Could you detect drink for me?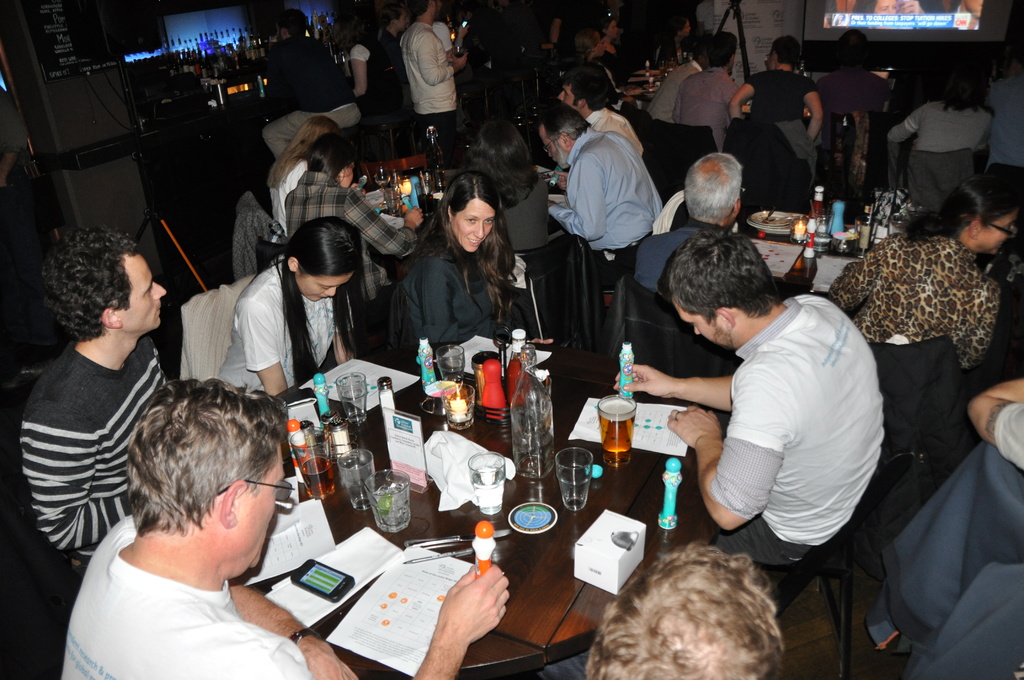
Detection result: region(297, 458, 333, 500).
